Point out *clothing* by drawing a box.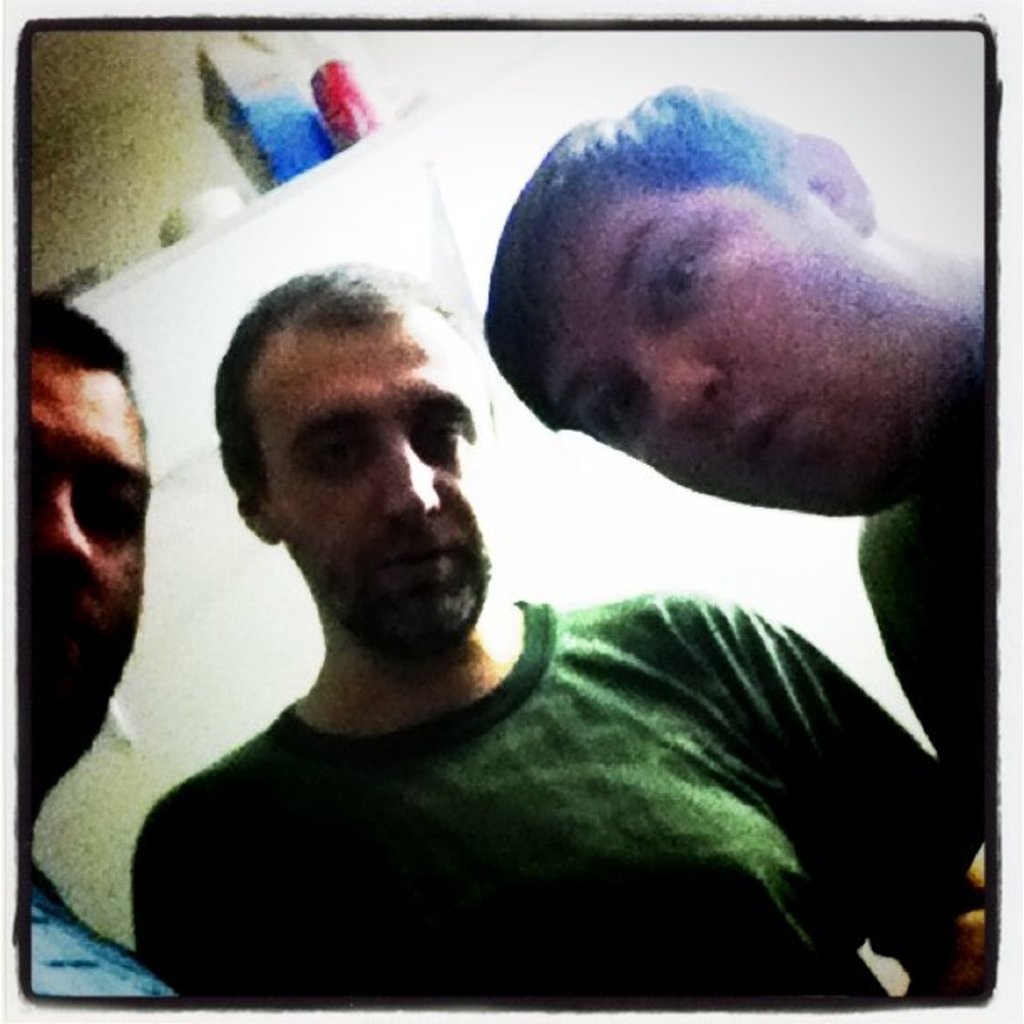
pyautogui.locateOnScreen(28, 868, 174, 1001).
